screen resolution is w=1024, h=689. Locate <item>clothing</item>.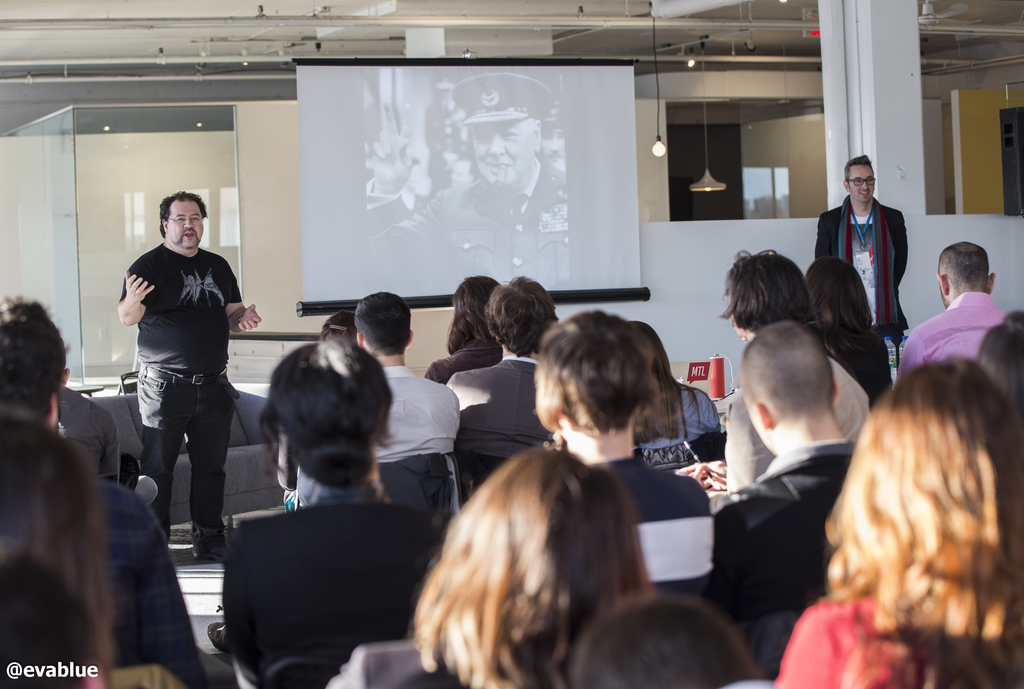
crop(122, 238, 243, 551).
